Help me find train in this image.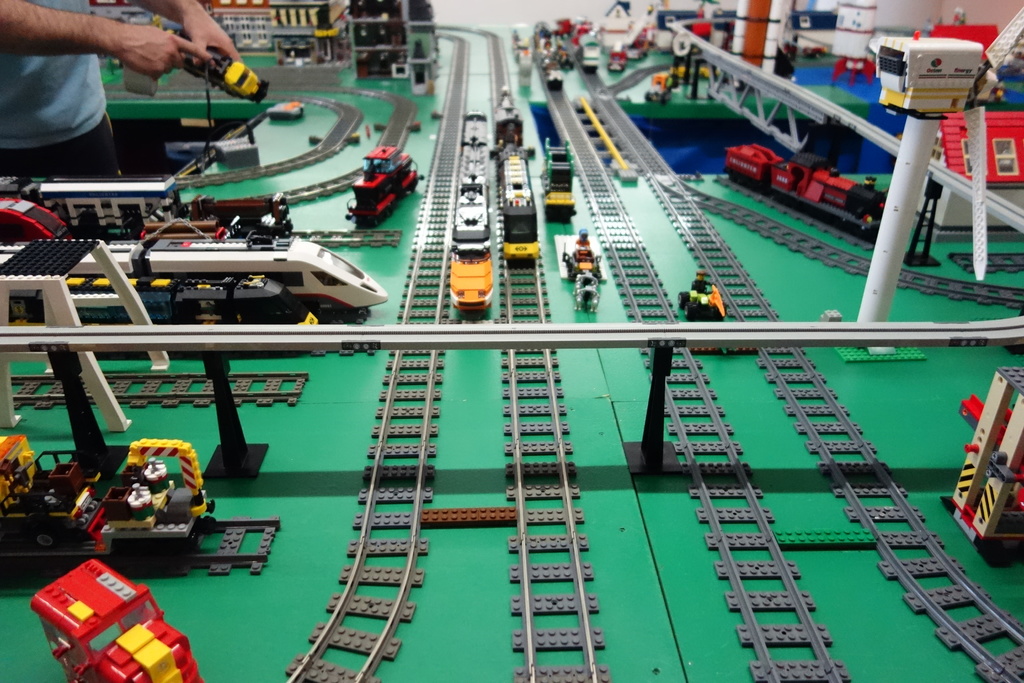
Found it: box(0, 427, 207, 573).
